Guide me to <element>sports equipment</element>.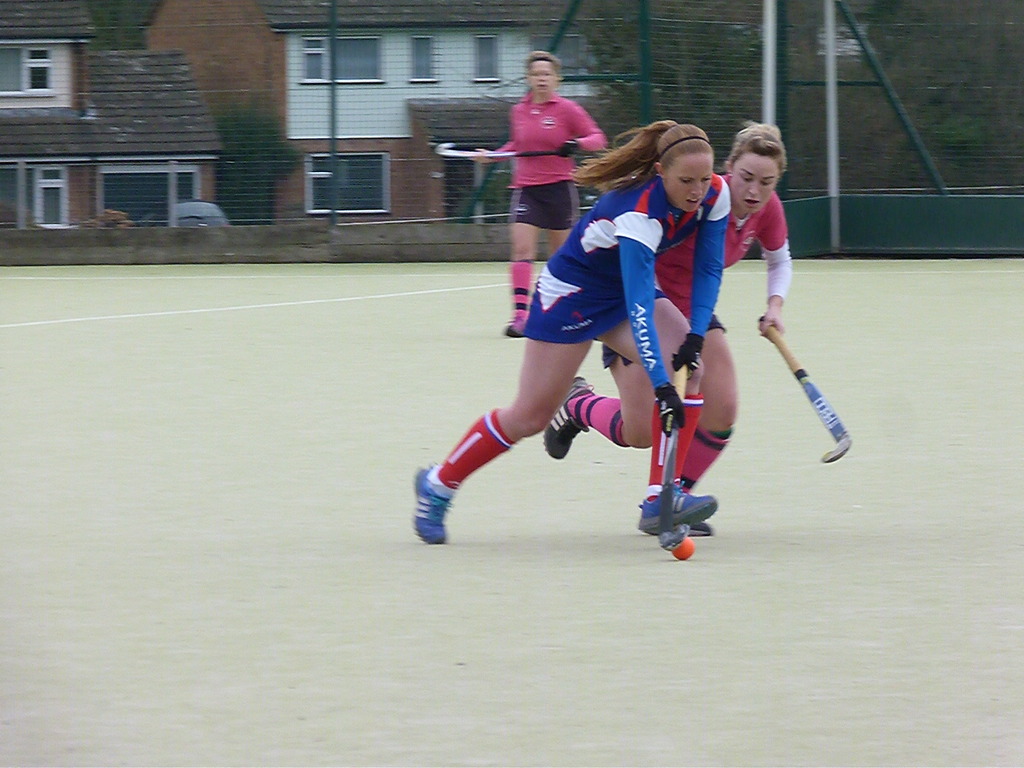
Guidance: 547 376 596 461.
